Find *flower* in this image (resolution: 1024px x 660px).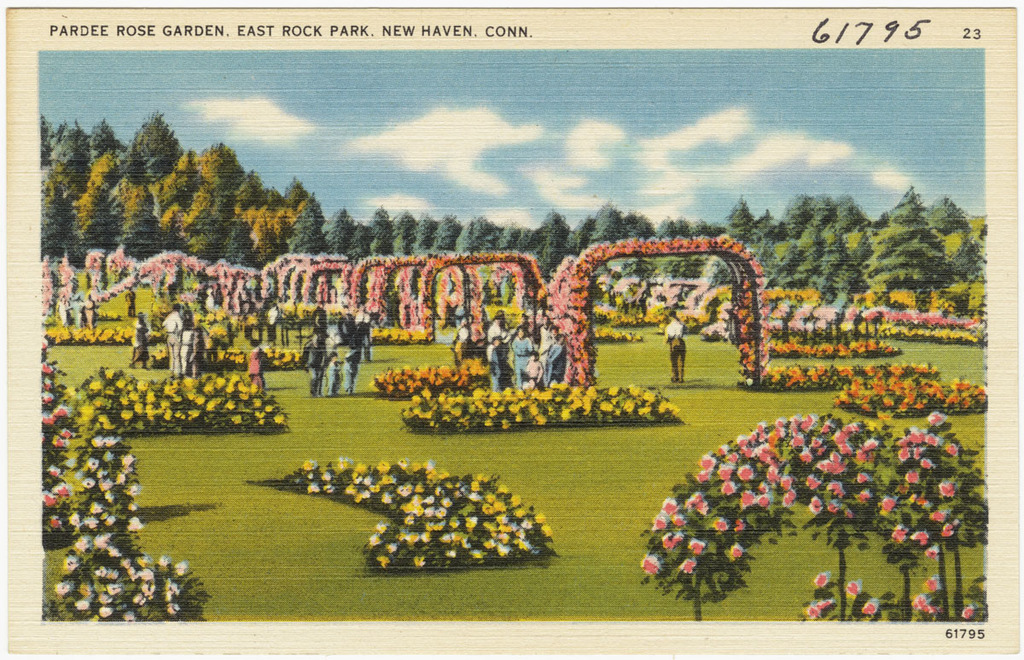
bbox(711, 517, 727, 536).
